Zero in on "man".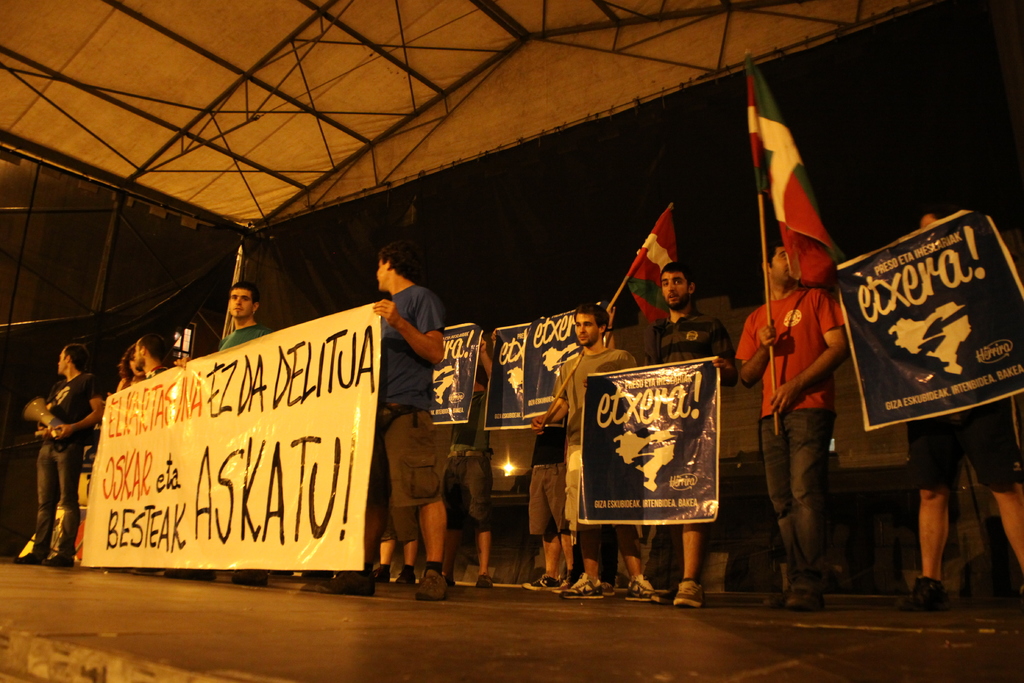
Zeroed in: rect(330, 243, 454, 596).
